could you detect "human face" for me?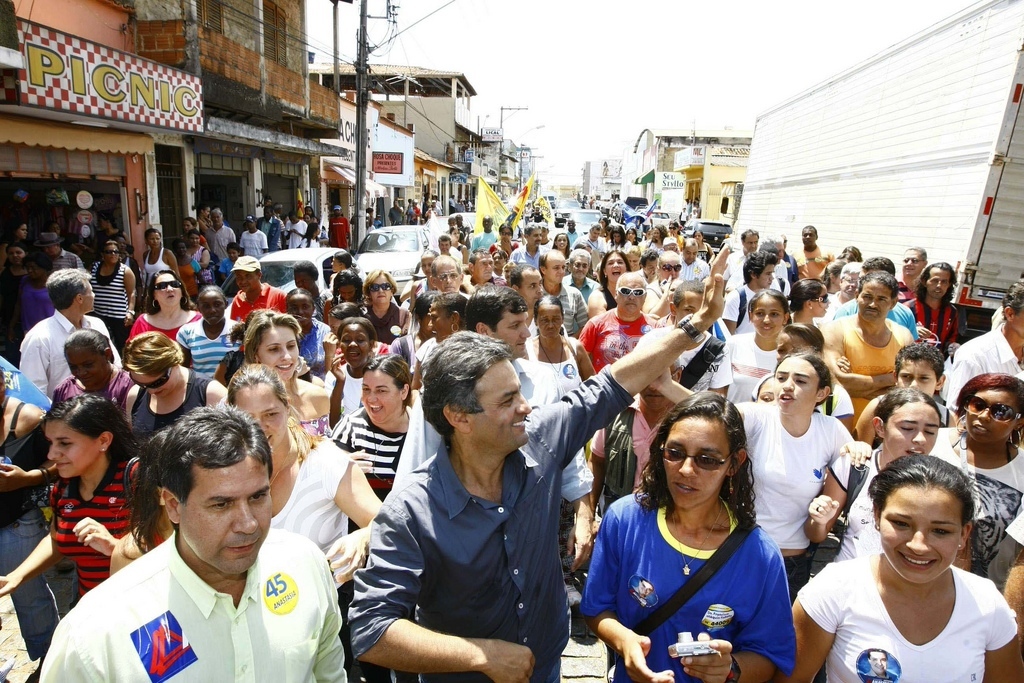
Detection result: <bbox>476, 253, 494, 279</bbox>.
